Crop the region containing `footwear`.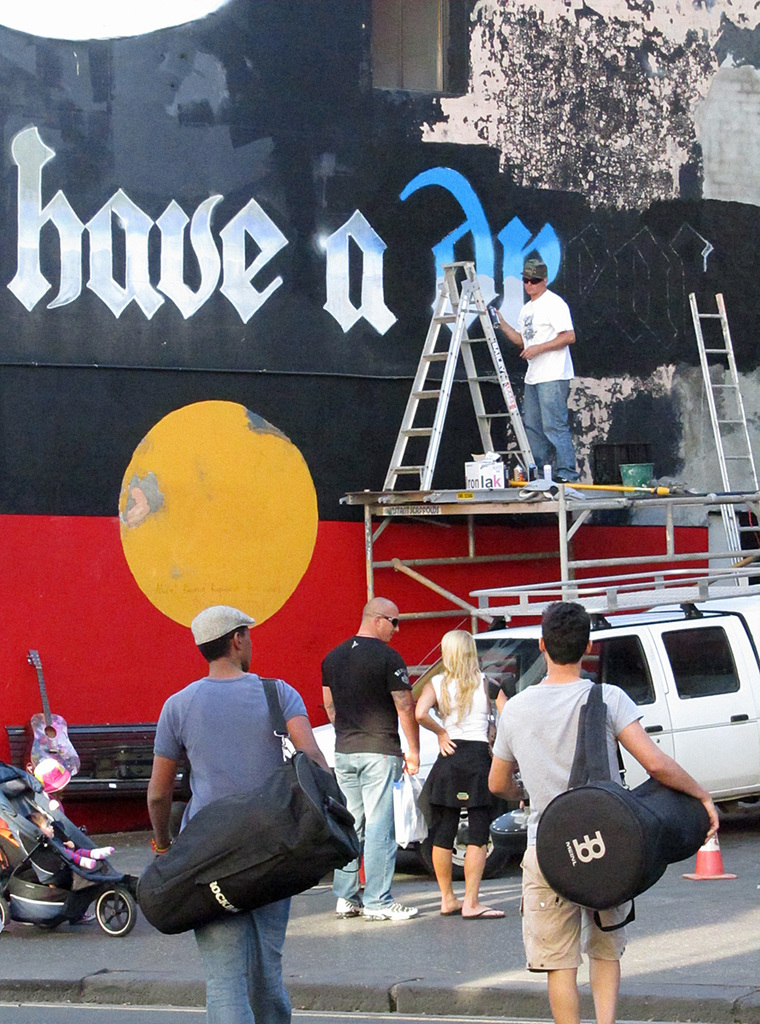
Crop region: locate(552, 476, 566, 492).
